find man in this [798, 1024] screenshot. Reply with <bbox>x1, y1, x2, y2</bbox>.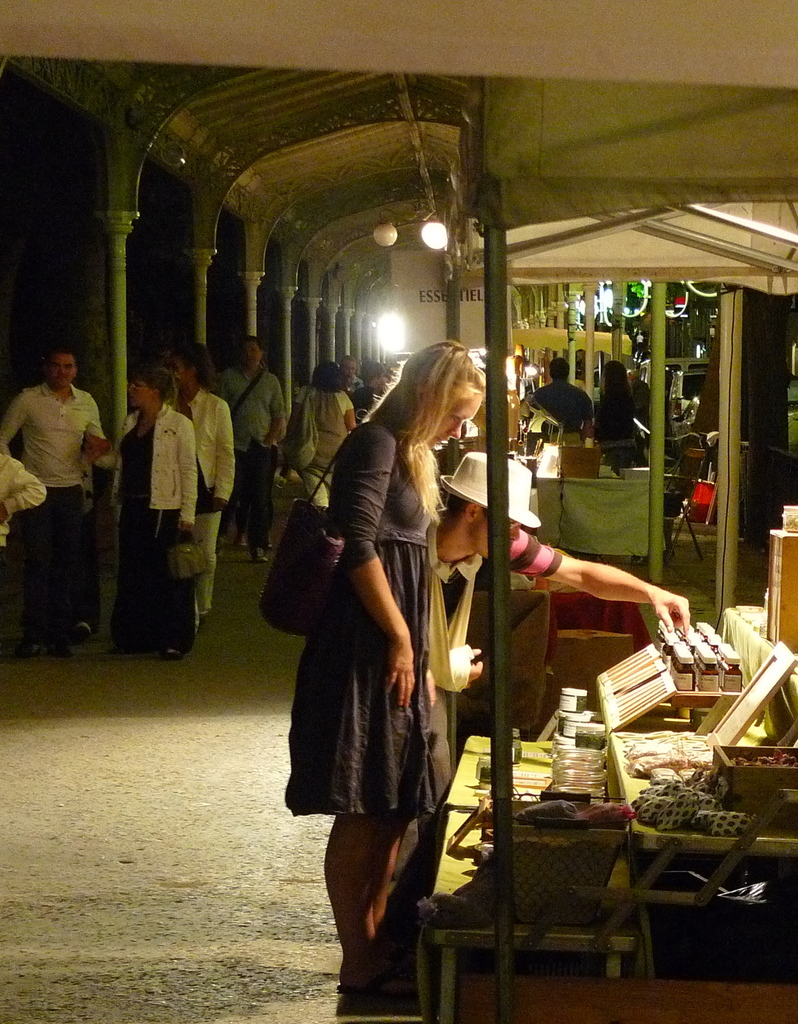
<bbox>9, 329, 106, 655</bbox>.
